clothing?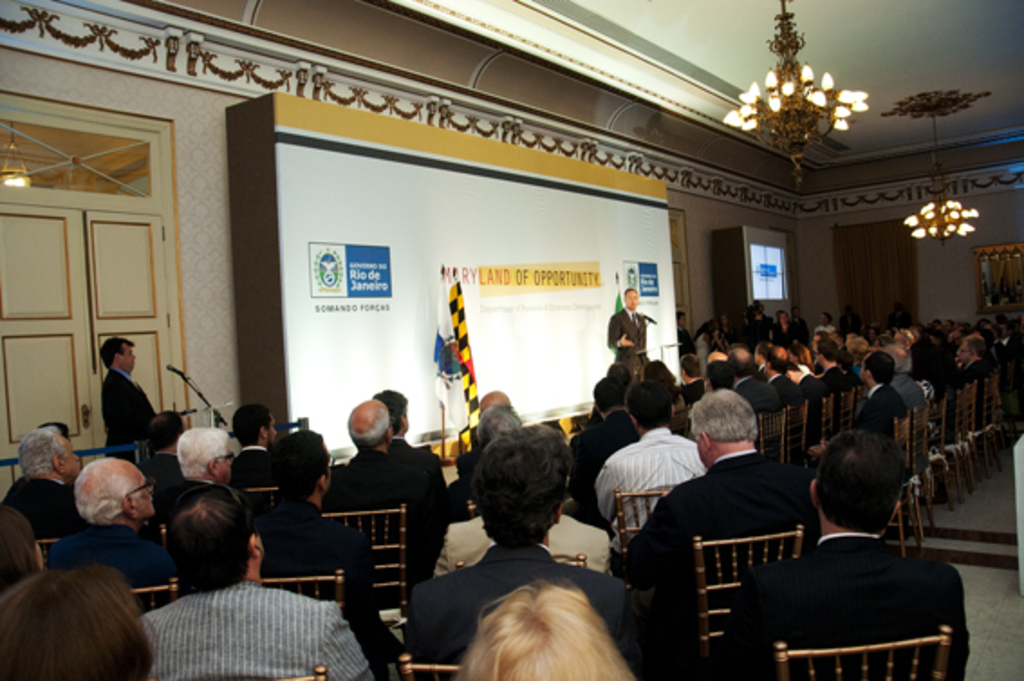
left=796, top=372, right=825, bottom=406
